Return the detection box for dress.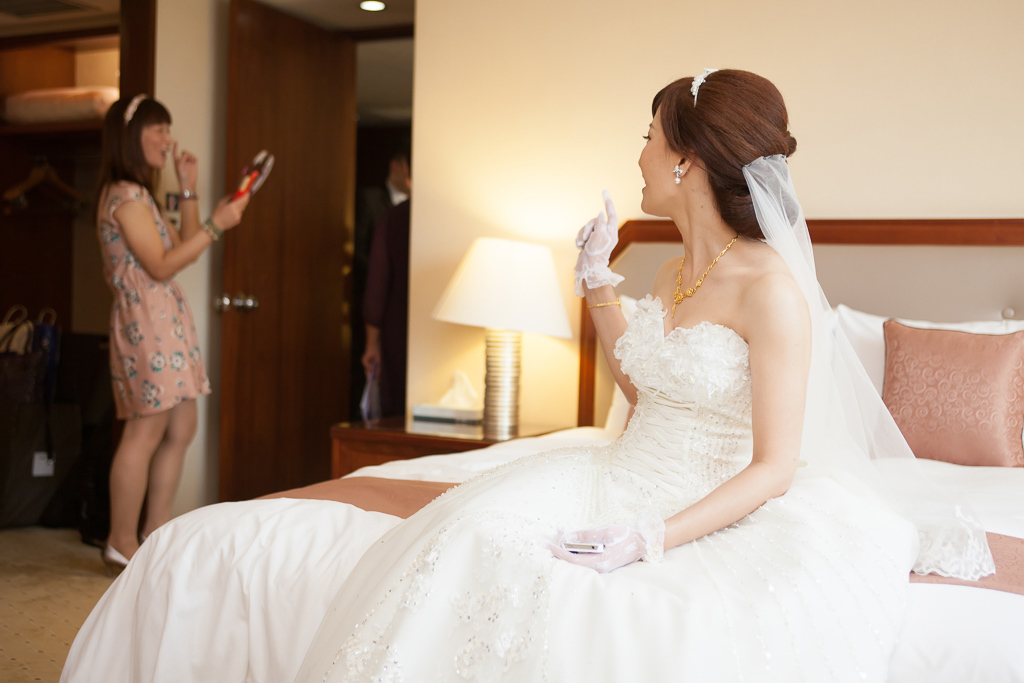
[left=99, top=185, right=211, bottom=421].
